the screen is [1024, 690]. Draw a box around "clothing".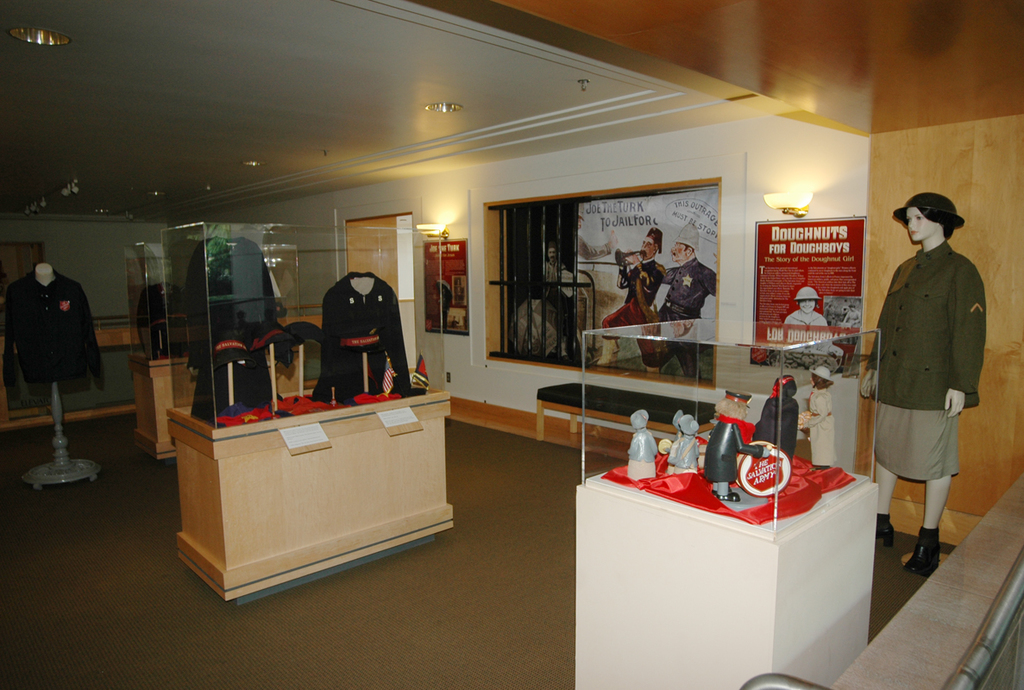
705:421:763:480.
